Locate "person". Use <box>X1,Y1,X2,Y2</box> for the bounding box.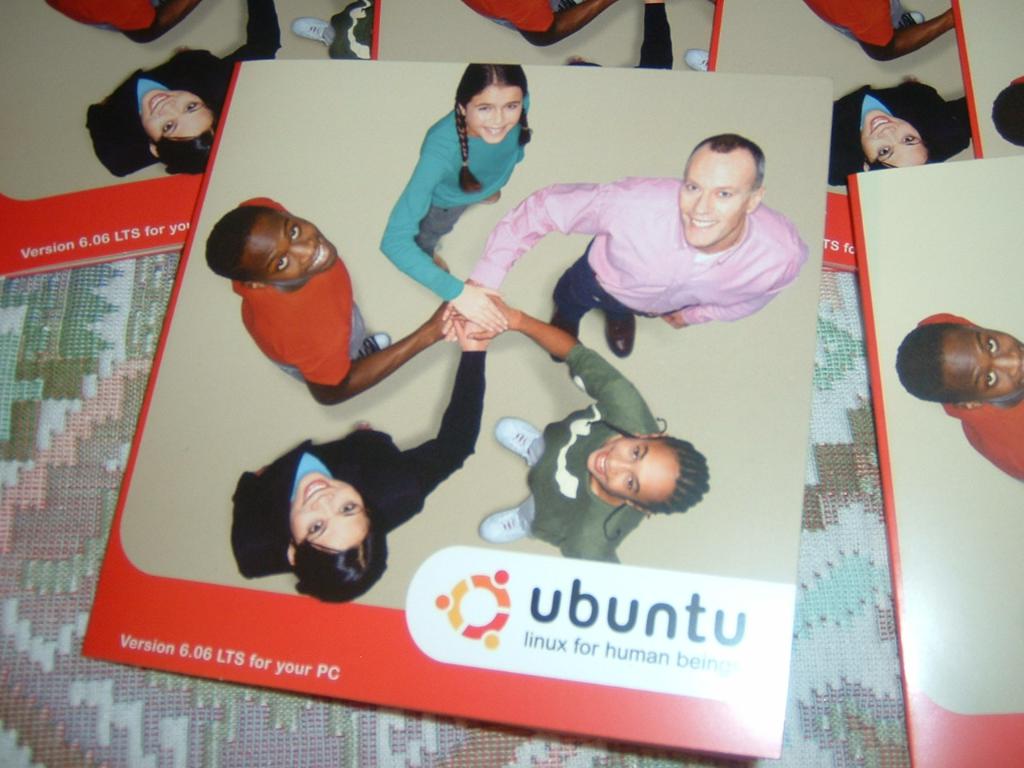
<box>833,68,971,188</box>.
